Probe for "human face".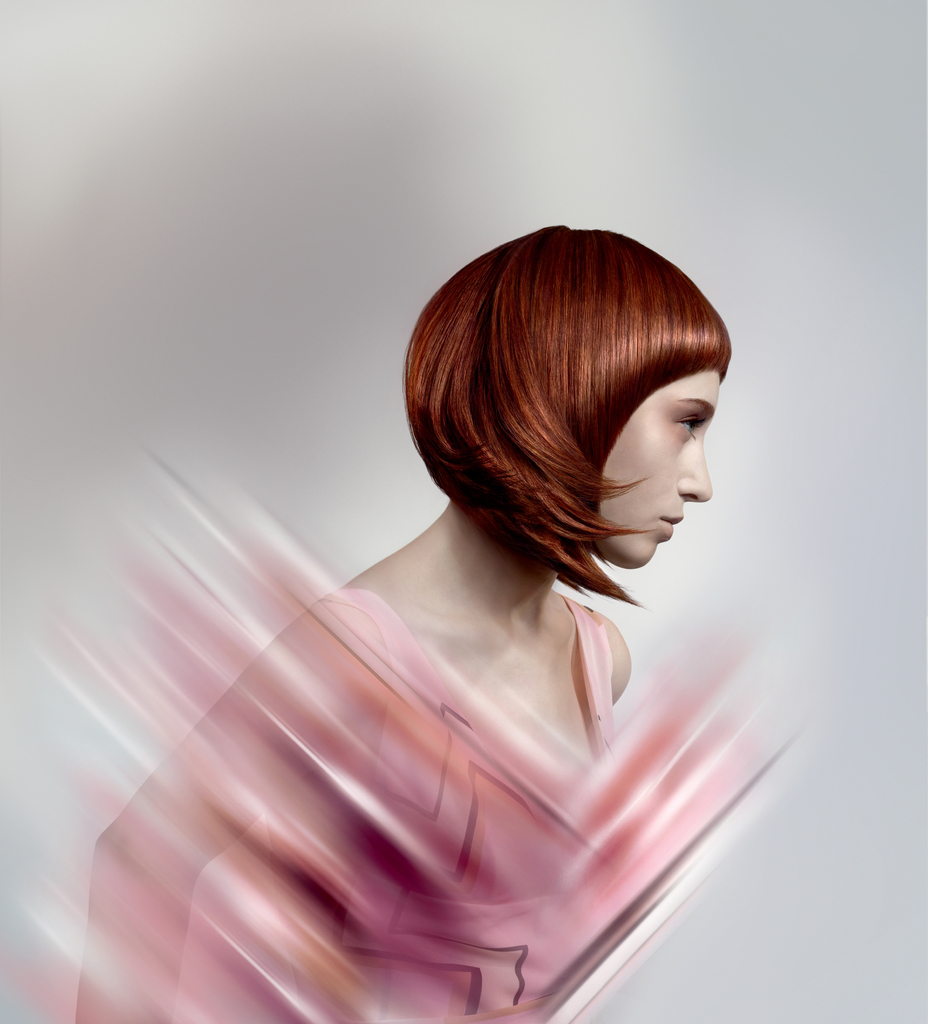
Probe result: left=603, top=370, right=722, bottom=573.
